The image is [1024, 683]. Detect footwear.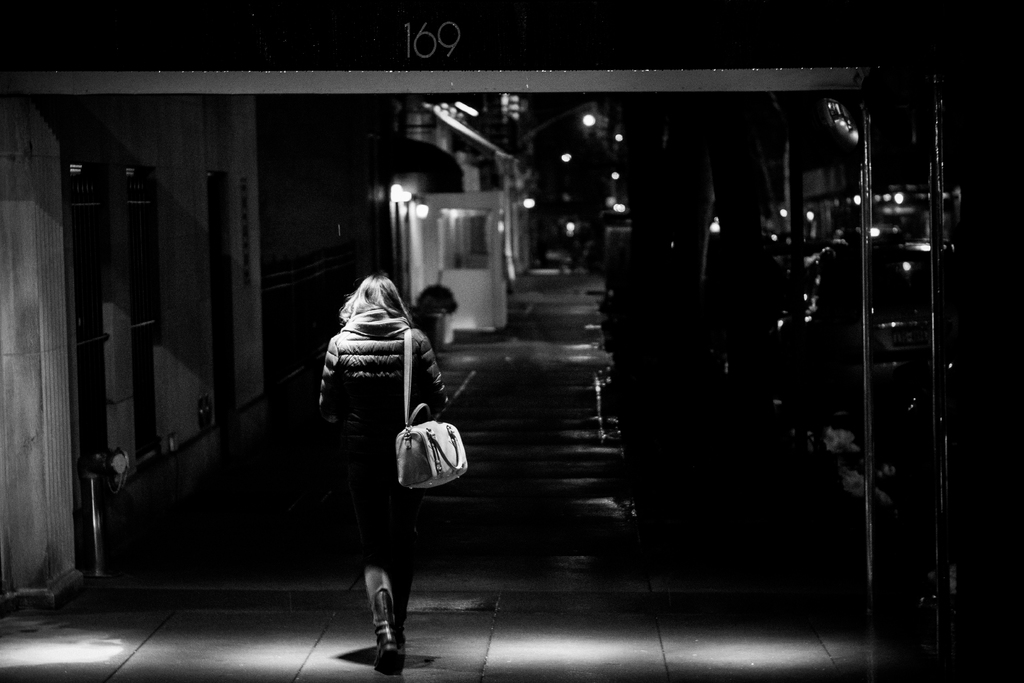
Detection: locate(369, 584, 402, 667).
